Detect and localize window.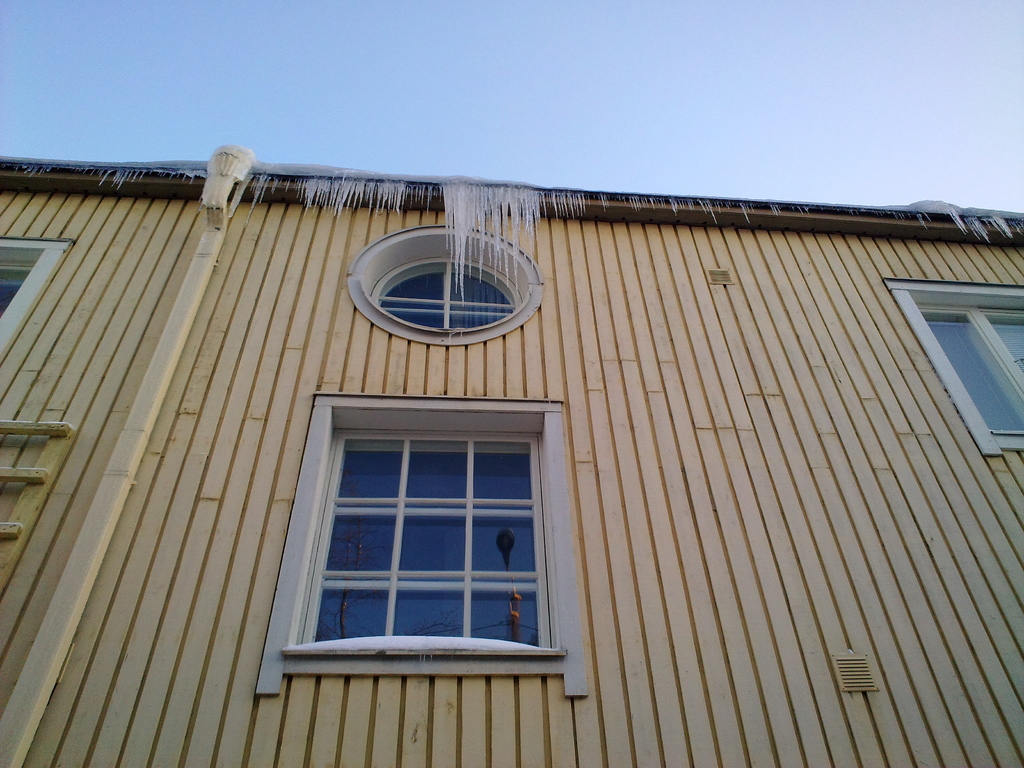
Localized at region(884, 278, 1023, 456).
